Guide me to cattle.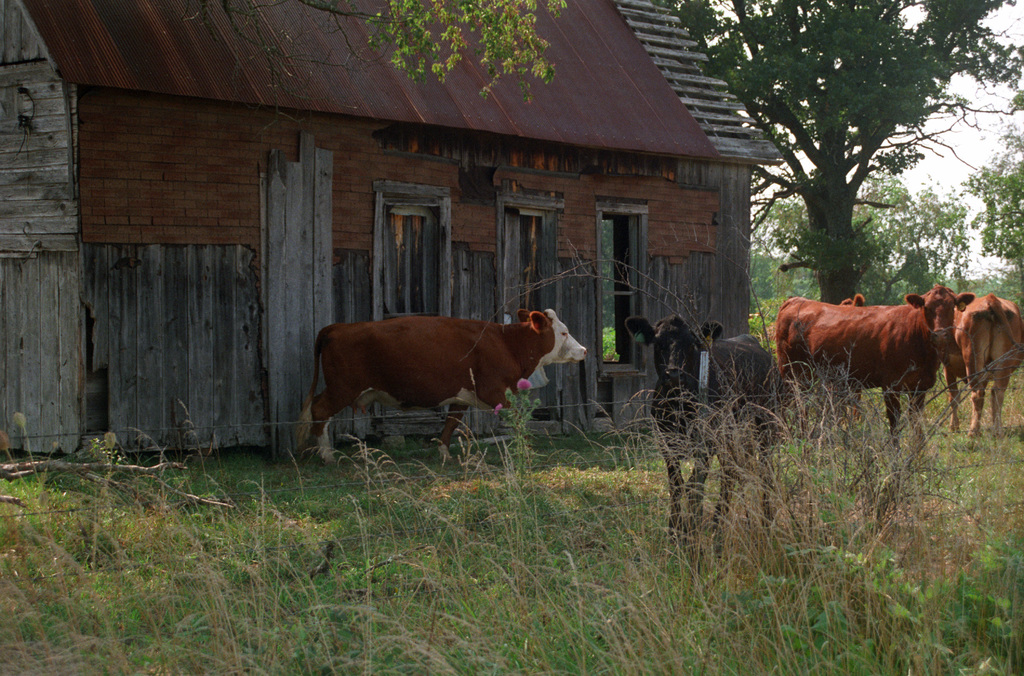
Guidance: (772,280,966,466).
